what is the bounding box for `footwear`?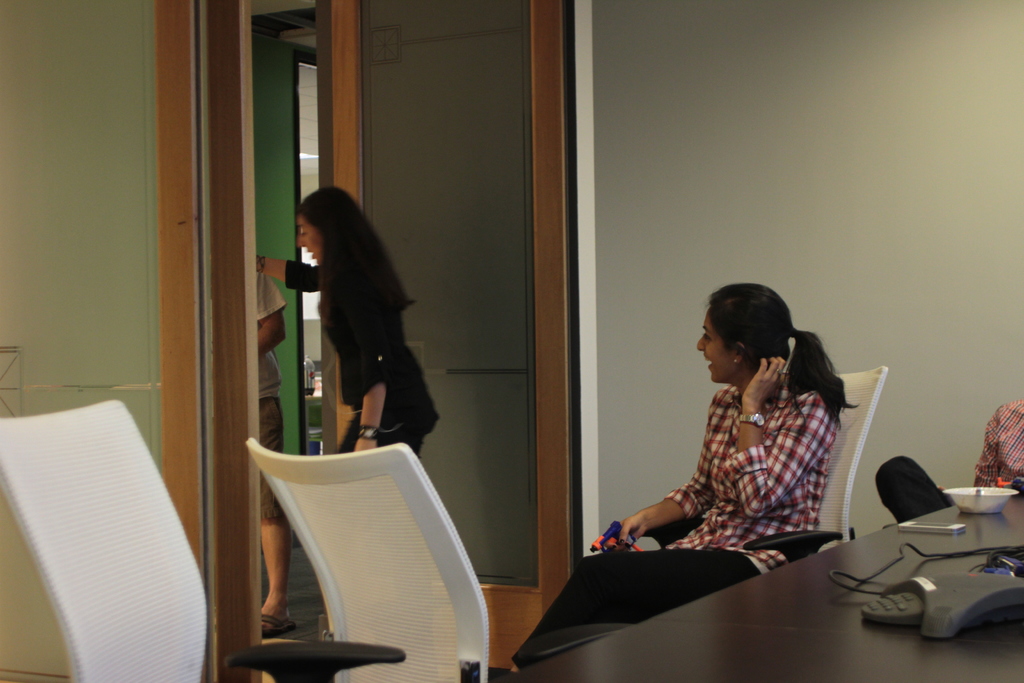
bbox=(257, 614, 294, 641).
